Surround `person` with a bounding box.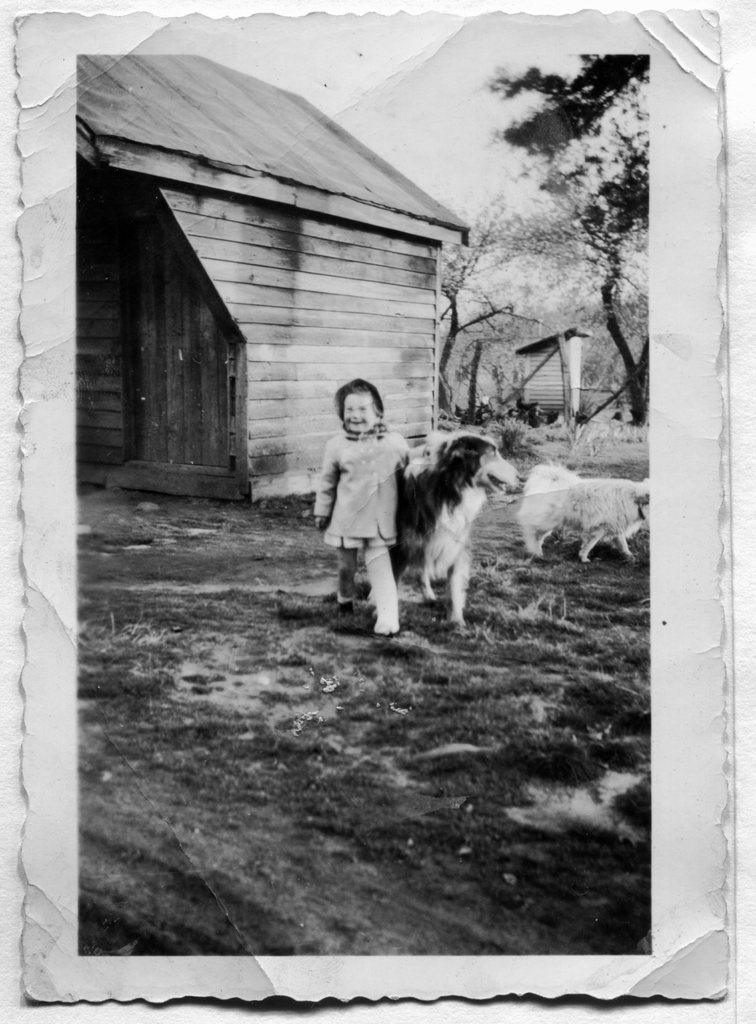
locate(323, 367, 418, 639).
